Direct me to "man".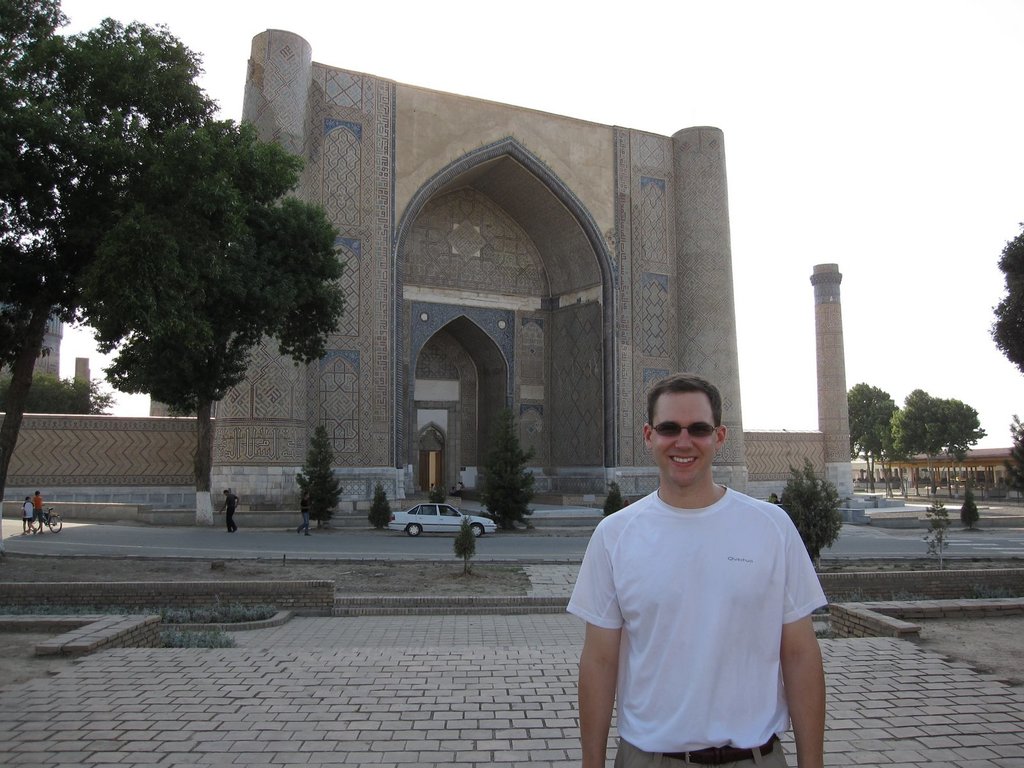
Direction: region(220, 491, 239, 534).
